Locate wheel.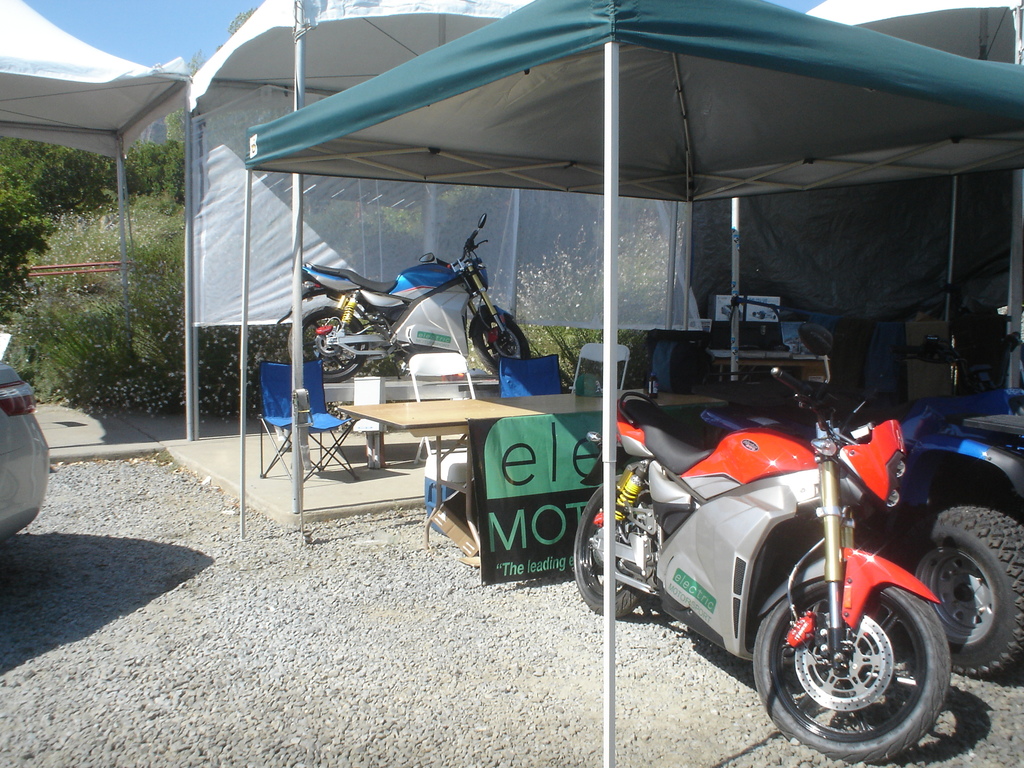
Bounding box: 472, 317, 530, 380.
